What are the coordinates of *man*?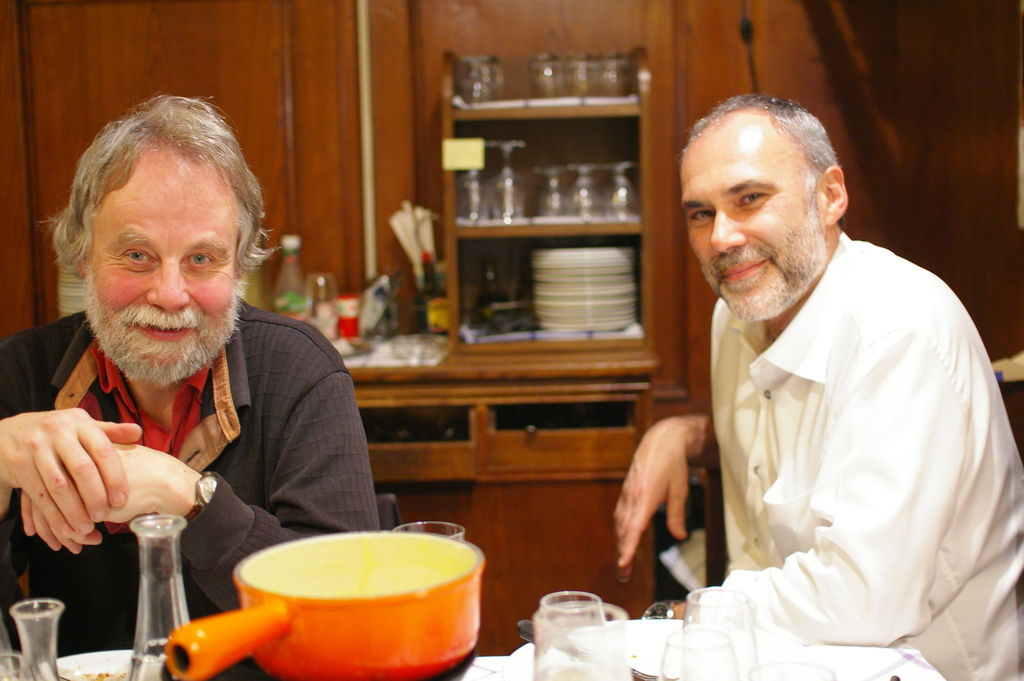
select_region(598, 89, 1023, 680).
